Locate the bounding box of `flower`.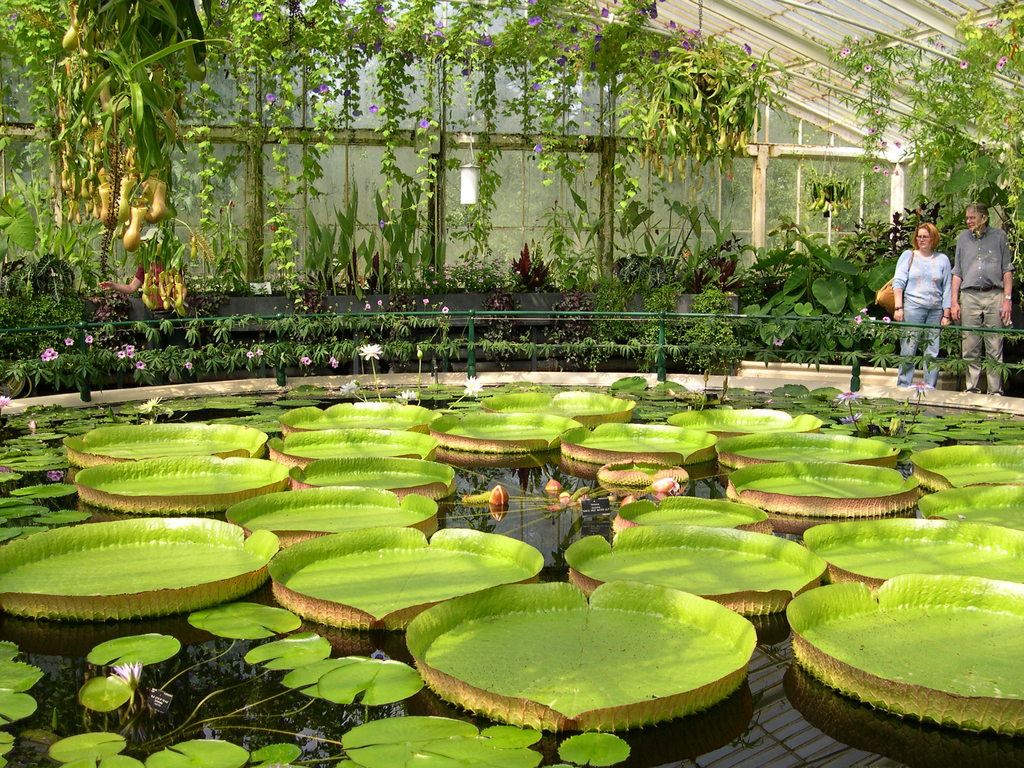
Bounding box: (left=841, top=408, right=861, bottom=422).
